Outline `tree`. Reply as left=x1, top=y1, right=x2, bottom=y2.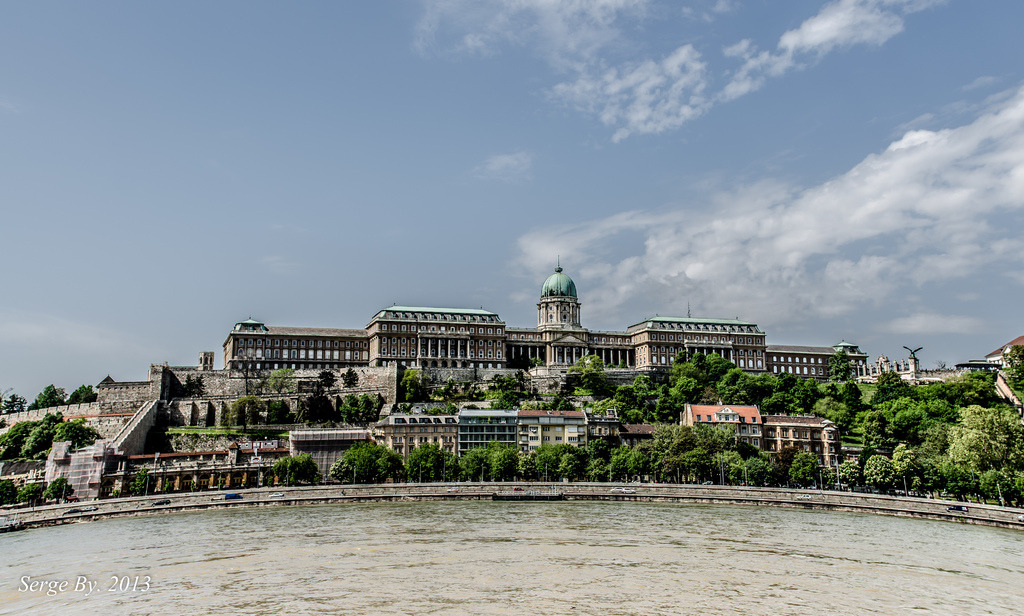
left=412, top=438, right=453, bottom=482.
